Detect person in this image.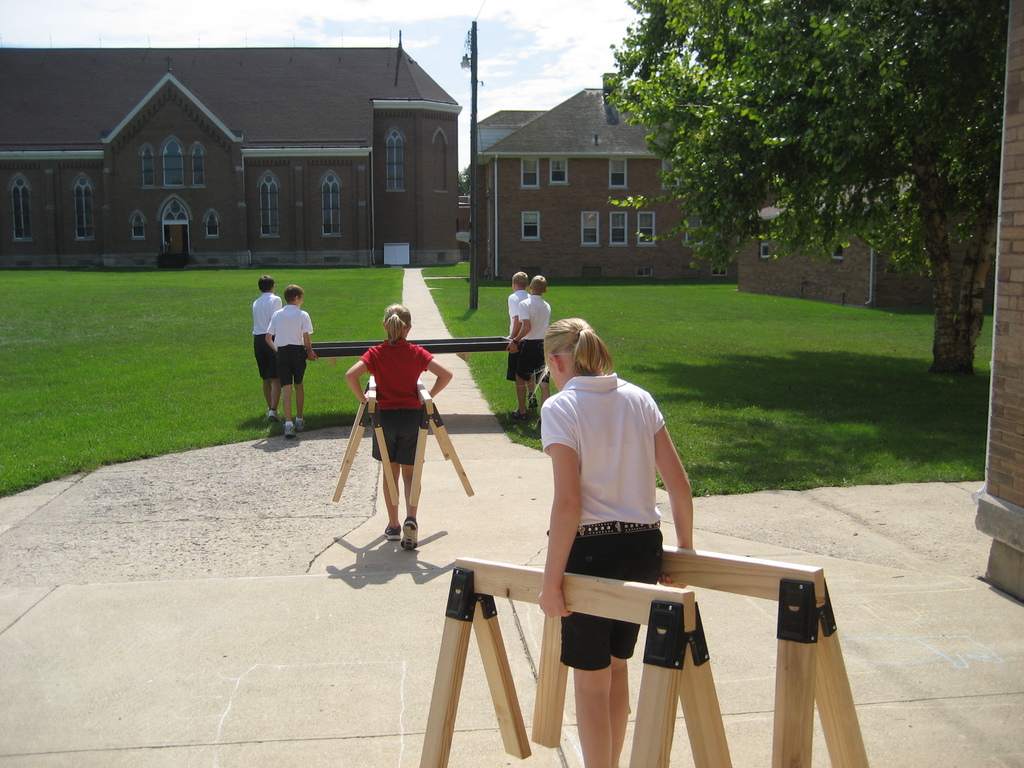
Detection: region(266, 286, 326, 447).
